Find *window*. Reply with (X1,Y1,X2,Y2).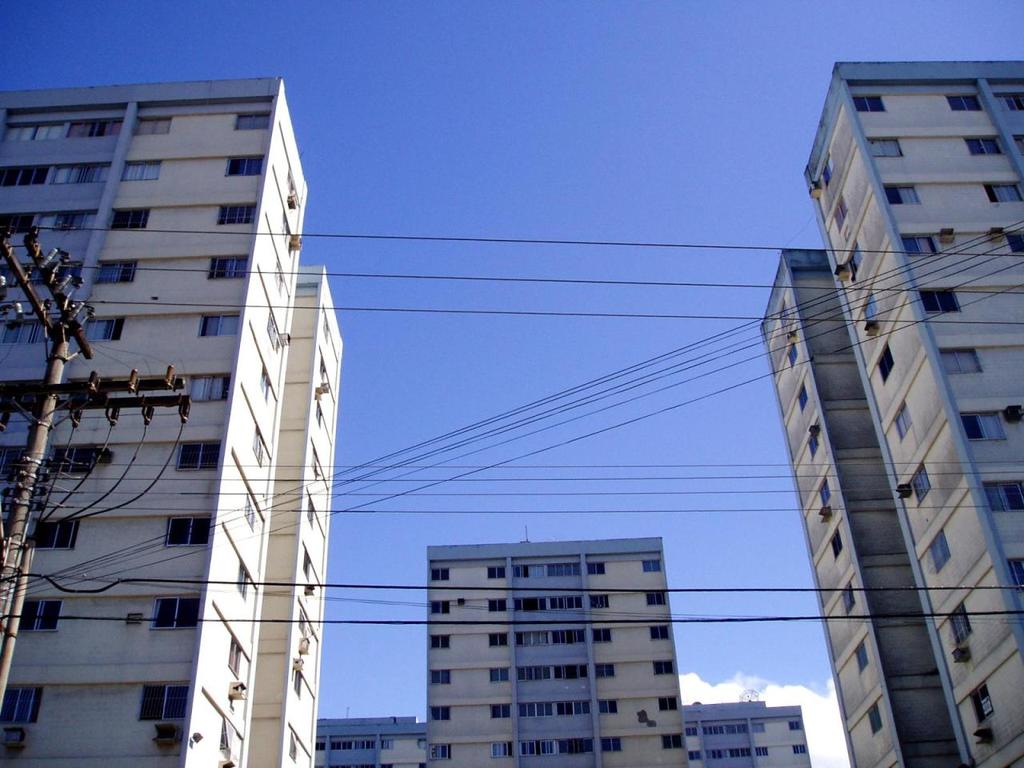
(57,439,97,477).
